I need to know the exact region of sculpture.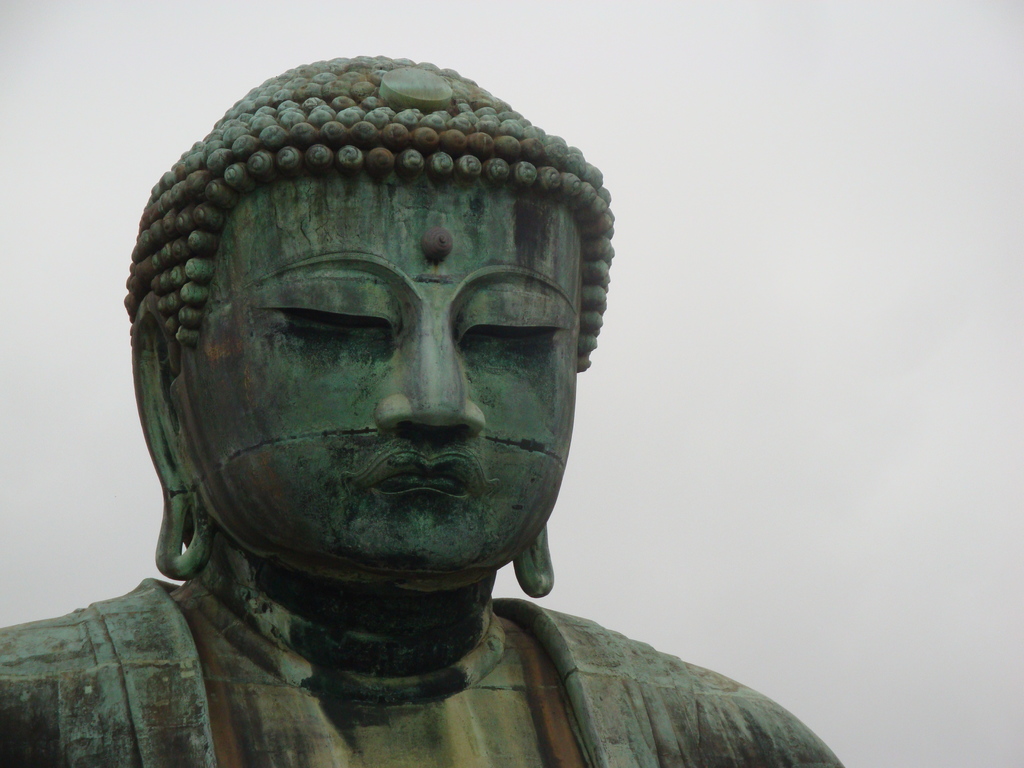
Region: <region>0, 44, 858, 767</region>.
